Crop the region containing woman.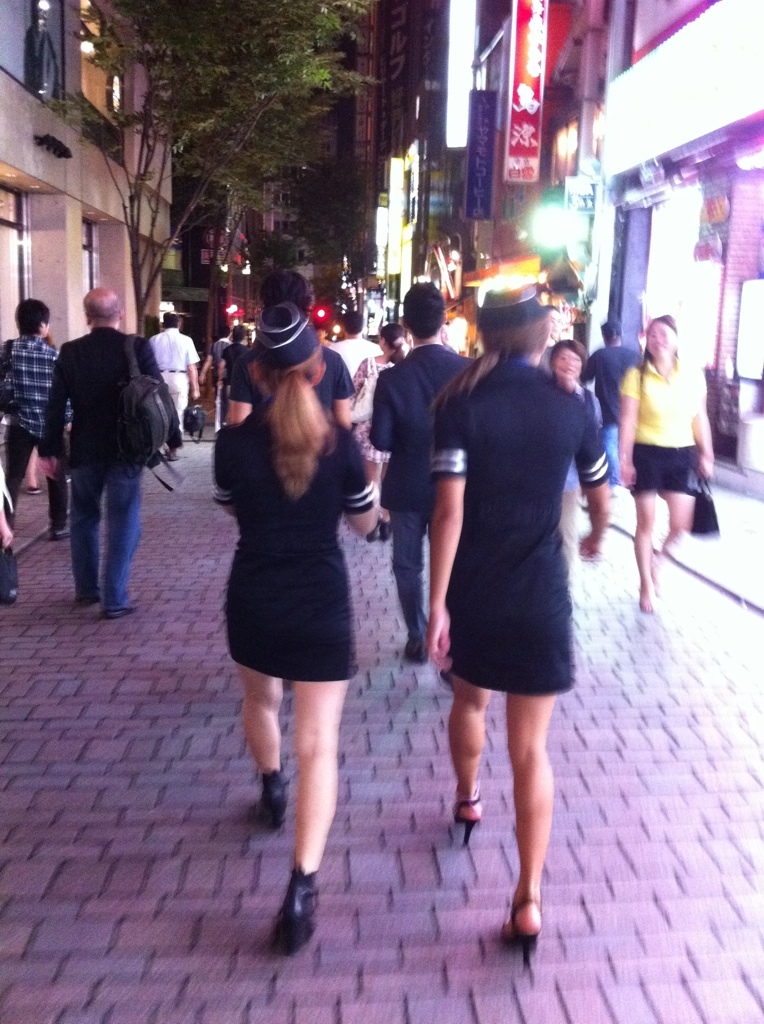
Crop region: 417:277:602:813.
